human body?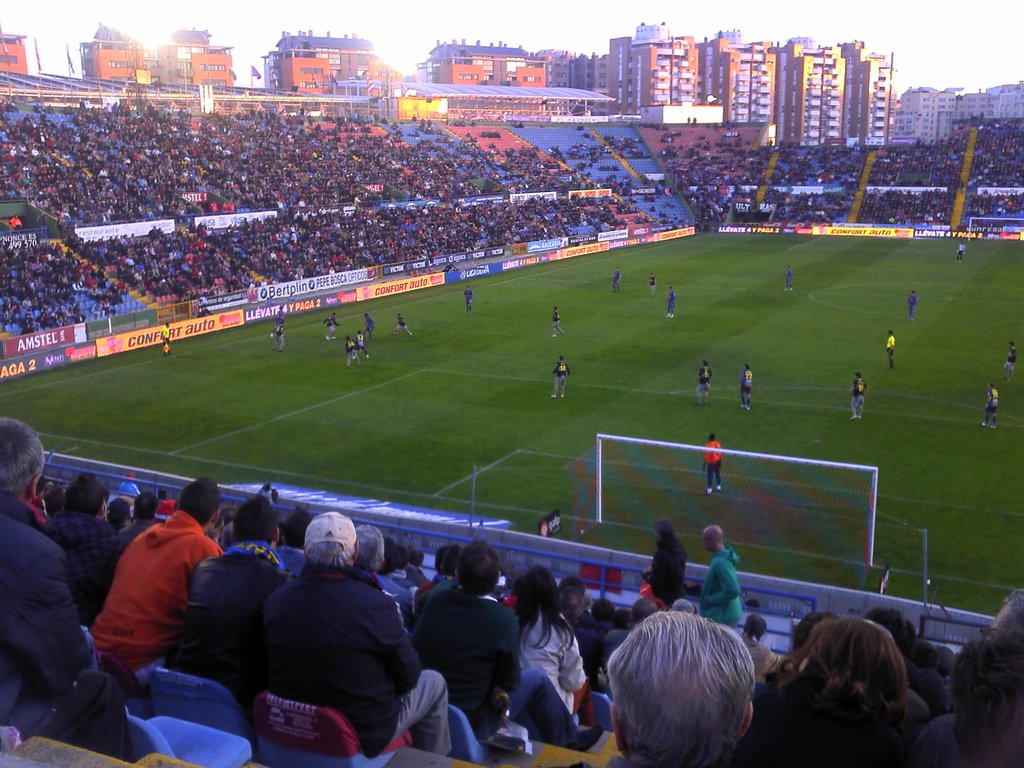
<box>850,372,867,416</box>
